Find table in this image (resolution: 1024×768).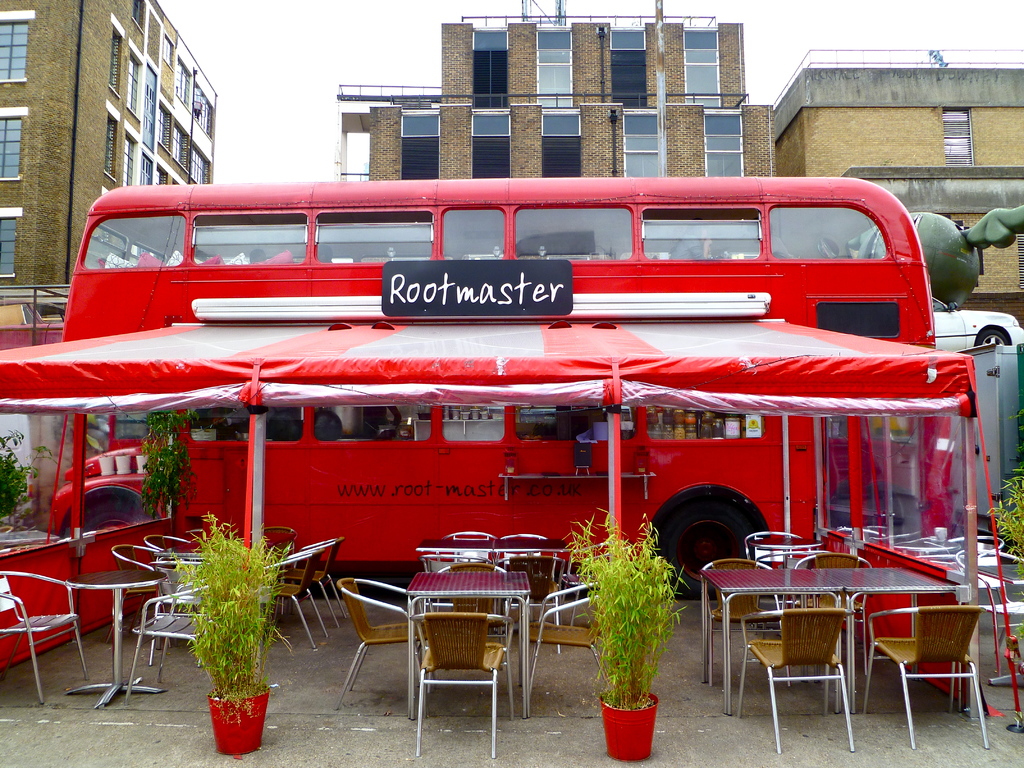
(709, 554, 959, 727).
